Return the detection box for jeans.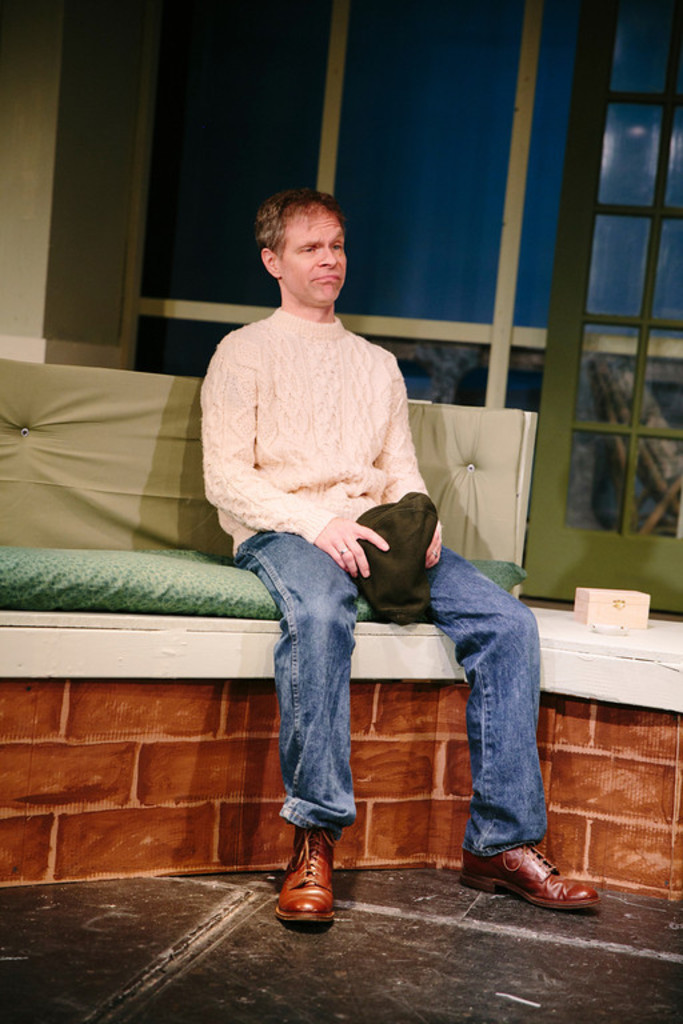
{"x1": 227, "y1": 525, "x2": 560, "y2": 861}.
